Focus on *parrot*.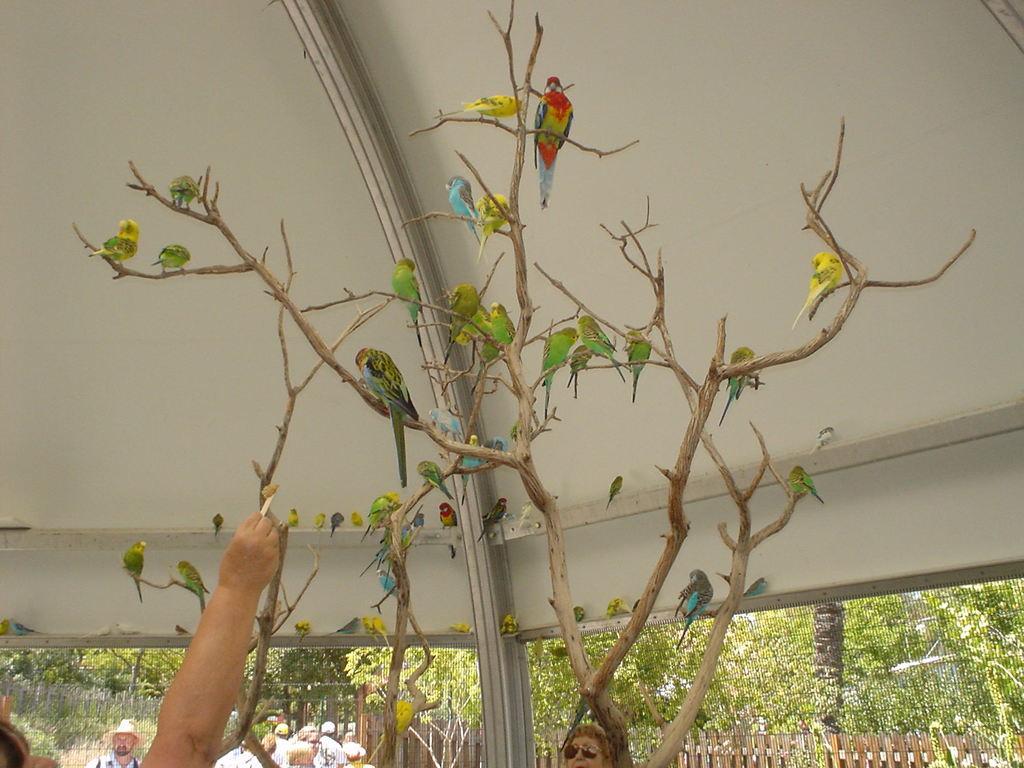
Focused at (x1=166, y1=166, x2=205, y2=208).
